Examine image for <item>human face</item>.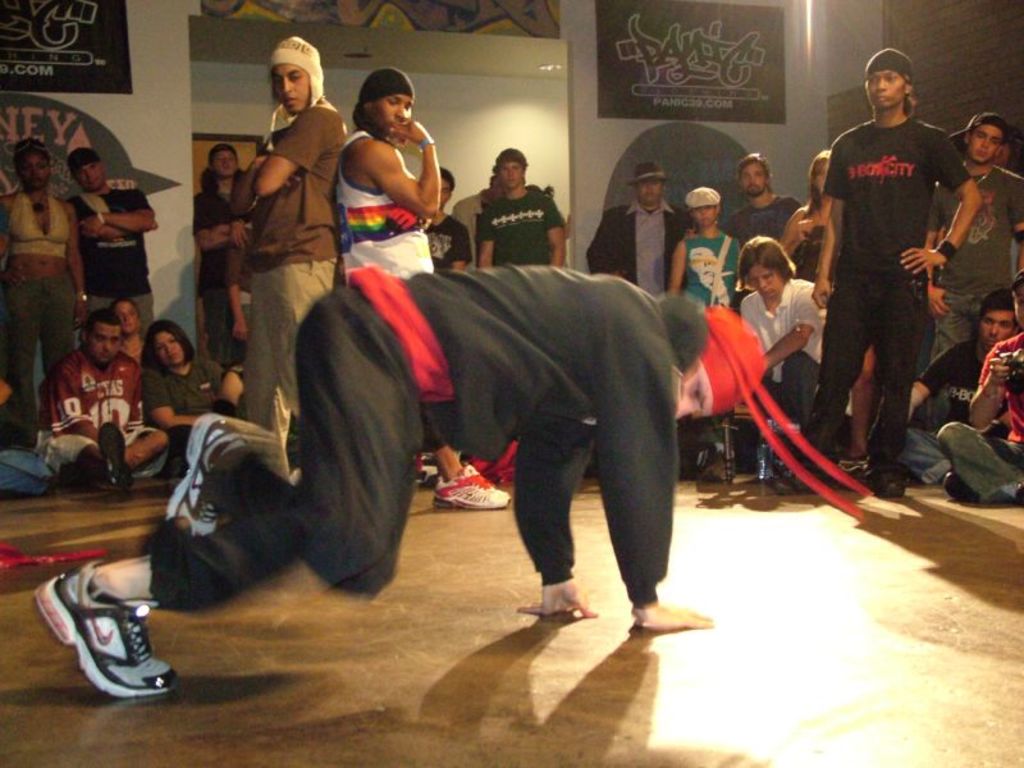
Examination result: 152/329/182/365.
